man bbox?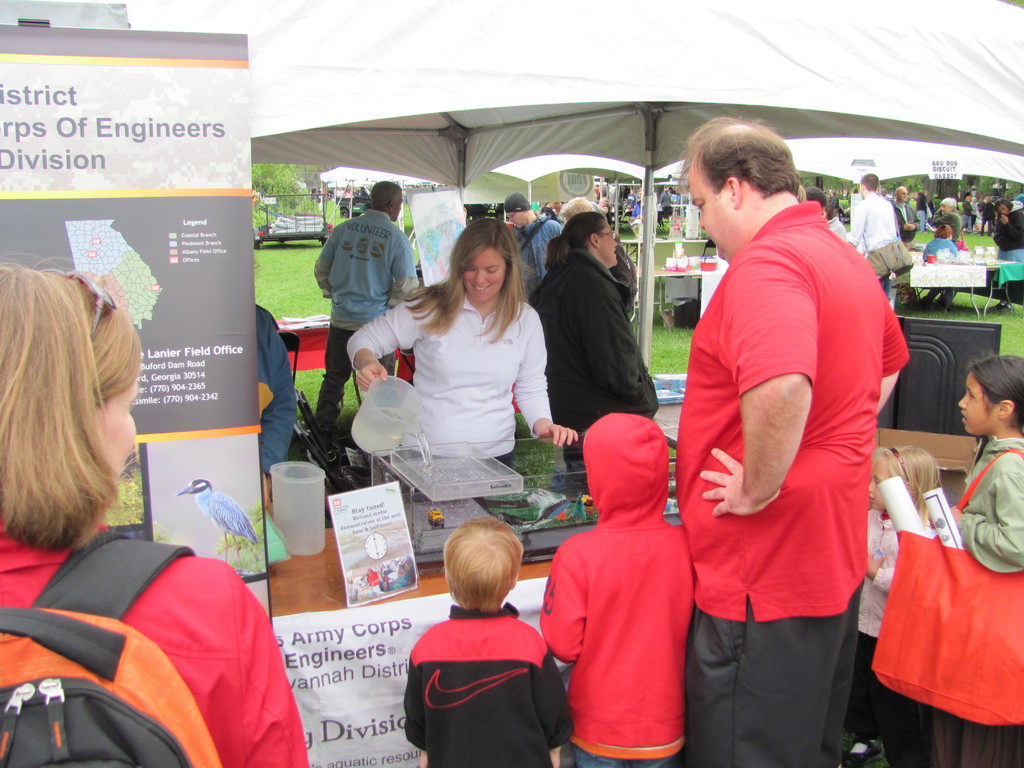
detection(845, 171, 896, 252)
